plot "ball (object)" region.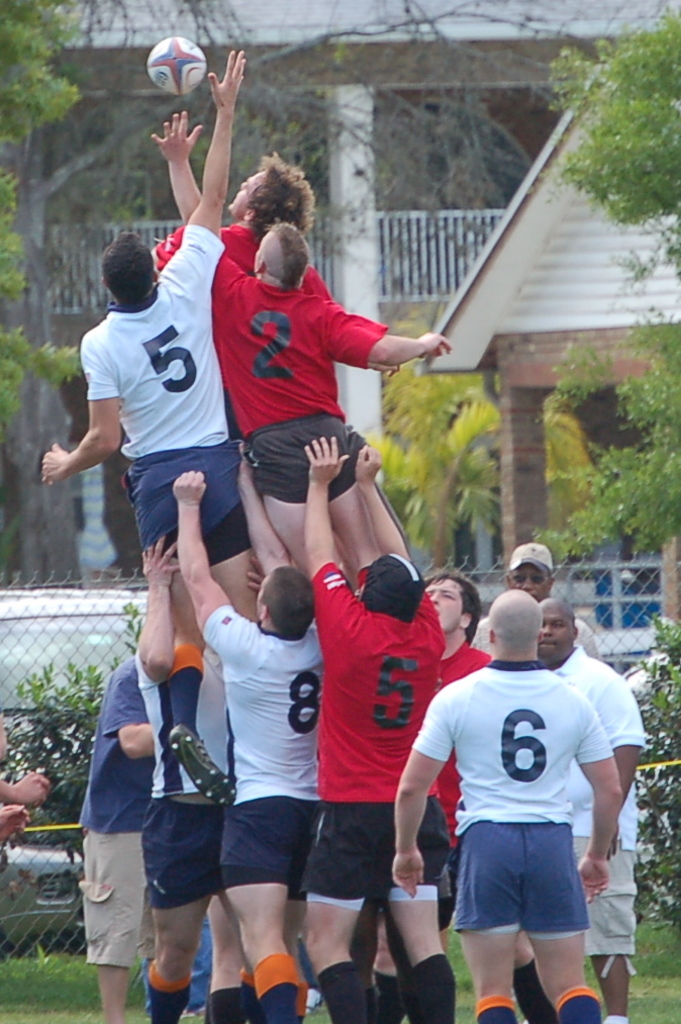
Plotted at <bbox>144, 35, 205, 100</bbox>.
